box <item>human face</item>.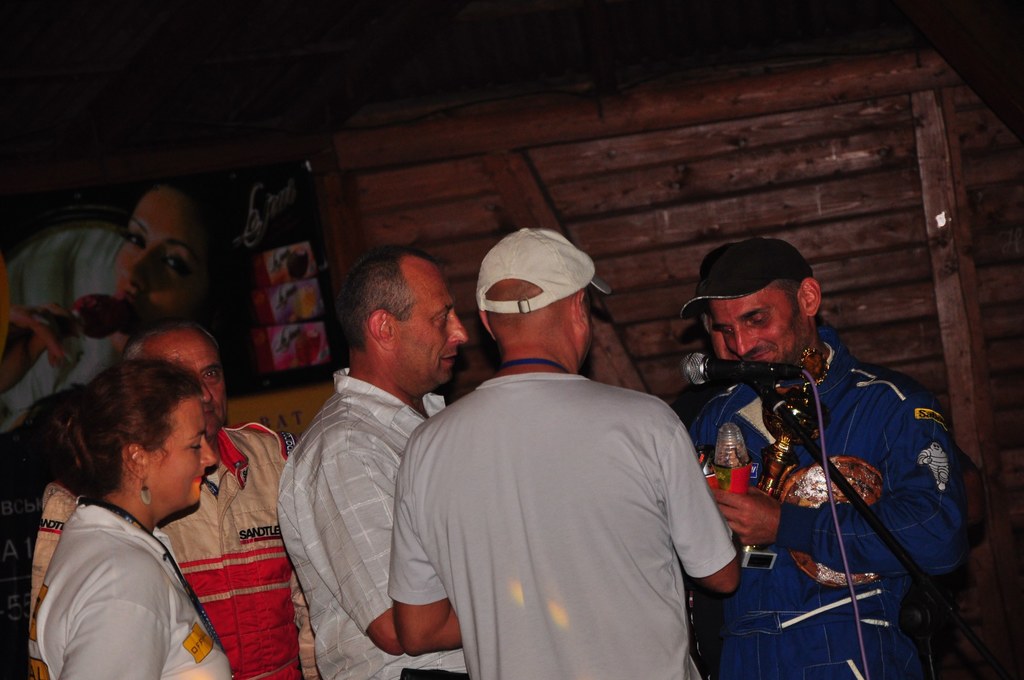
{"left": 701, "top": 307, "right": 748, "bottom": 362}.
